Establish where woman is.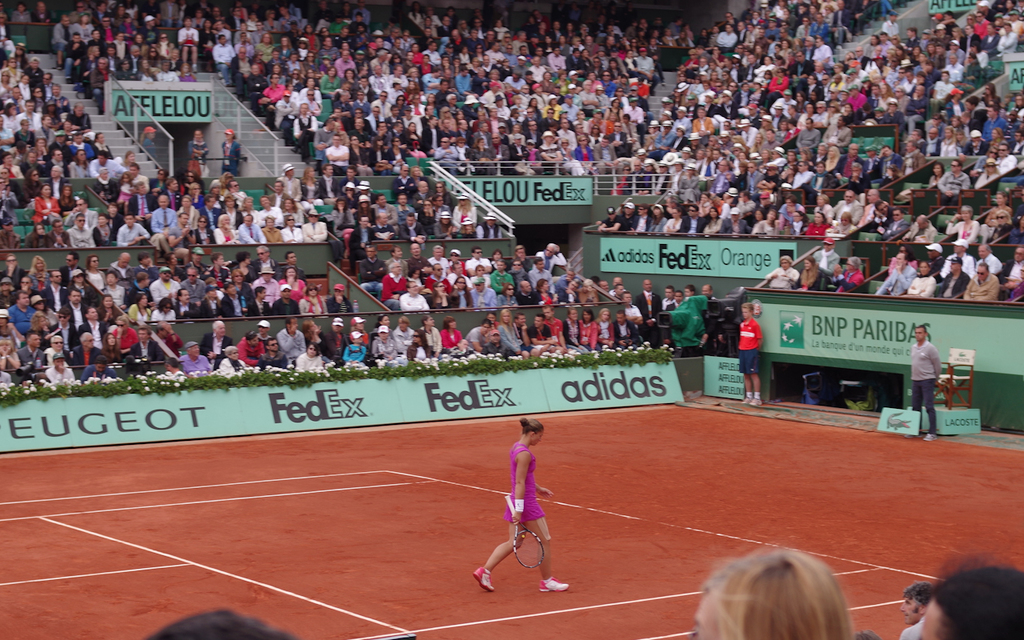
Established at box(564, 307, 590, 354).
